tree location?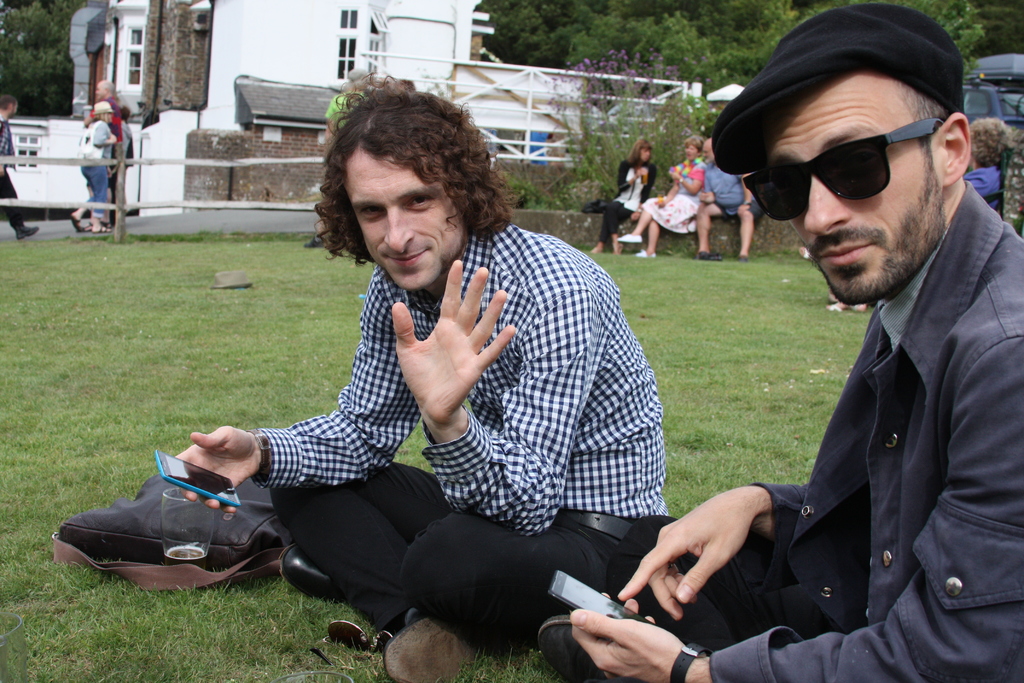
rect(477, 0, 811, 94)
